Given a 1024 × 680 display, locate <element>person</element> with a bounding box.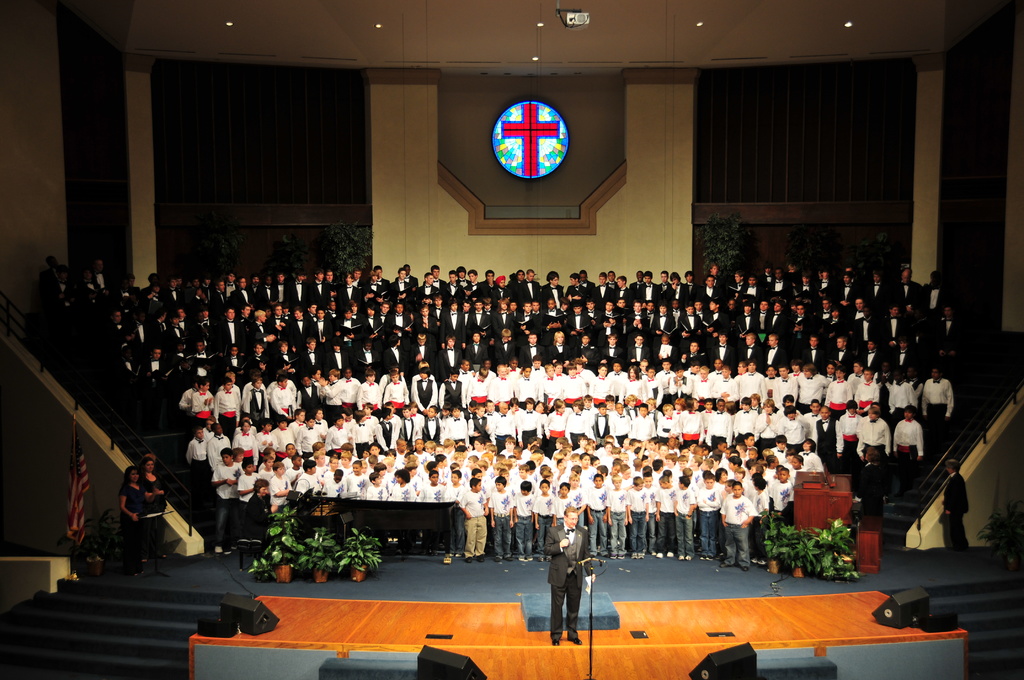
Located: (545,503,595,648).
